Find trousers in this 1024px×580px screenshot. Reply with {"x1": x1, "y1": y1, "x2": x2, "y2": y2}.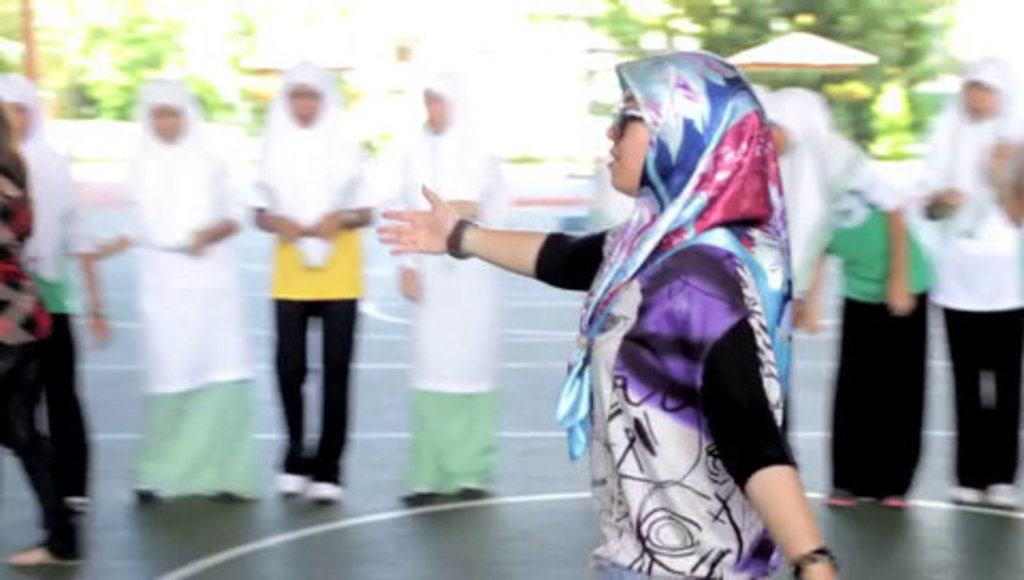
{"x1": 0, "y1": 341, "x2": 79, "y2": 561}.
